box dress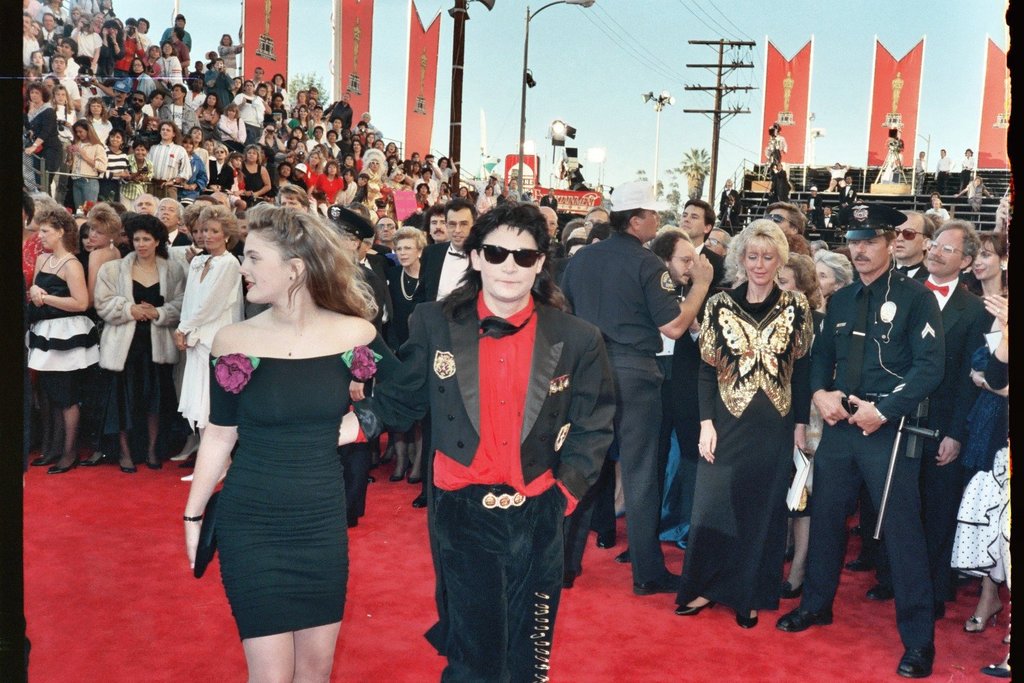
{"left": 173, "top": 283, "right": 244, "bottom": 430}
